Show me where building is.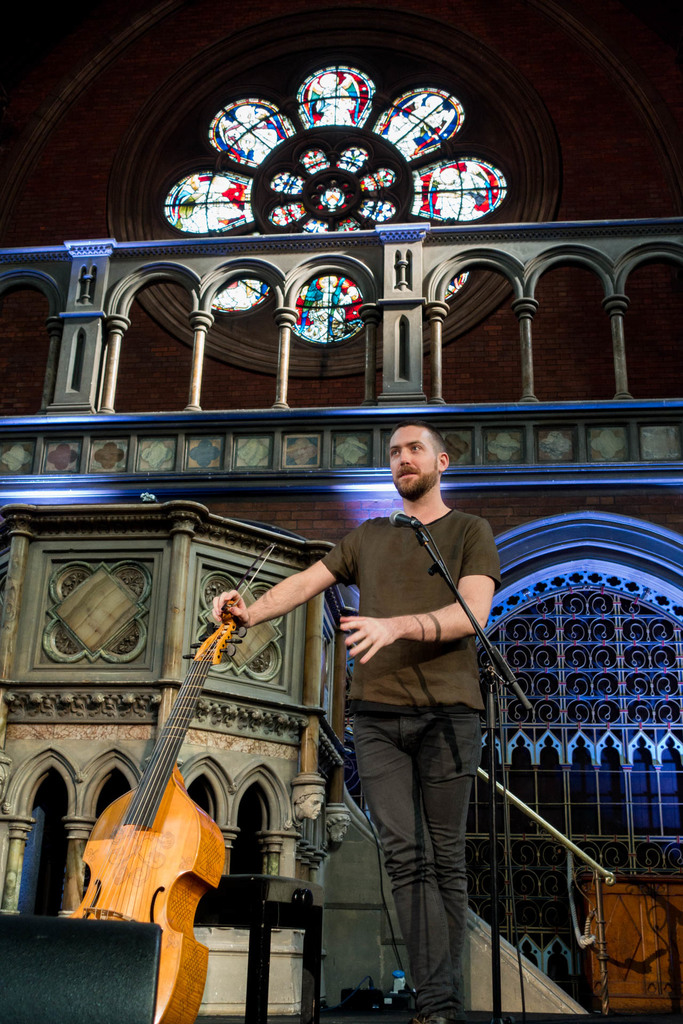
building is at BBox(0, 0, 682, 1023).
